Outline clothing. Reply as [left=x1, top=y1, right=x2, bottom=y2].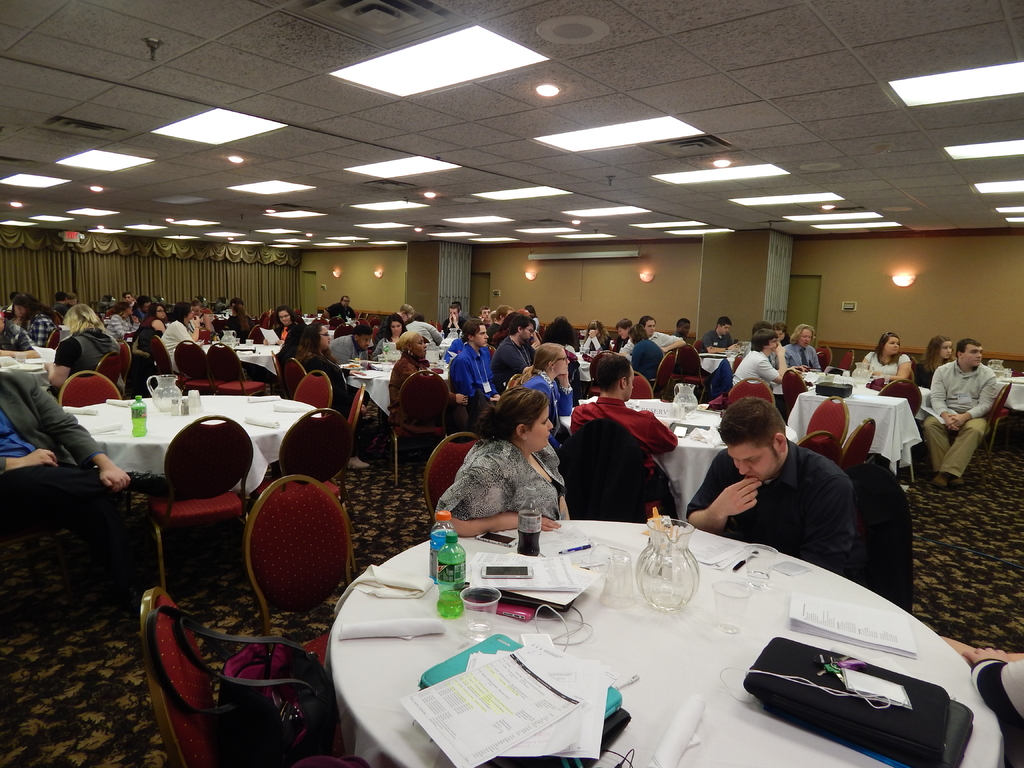
[left=444, top=316, right=468, bottom=332].
